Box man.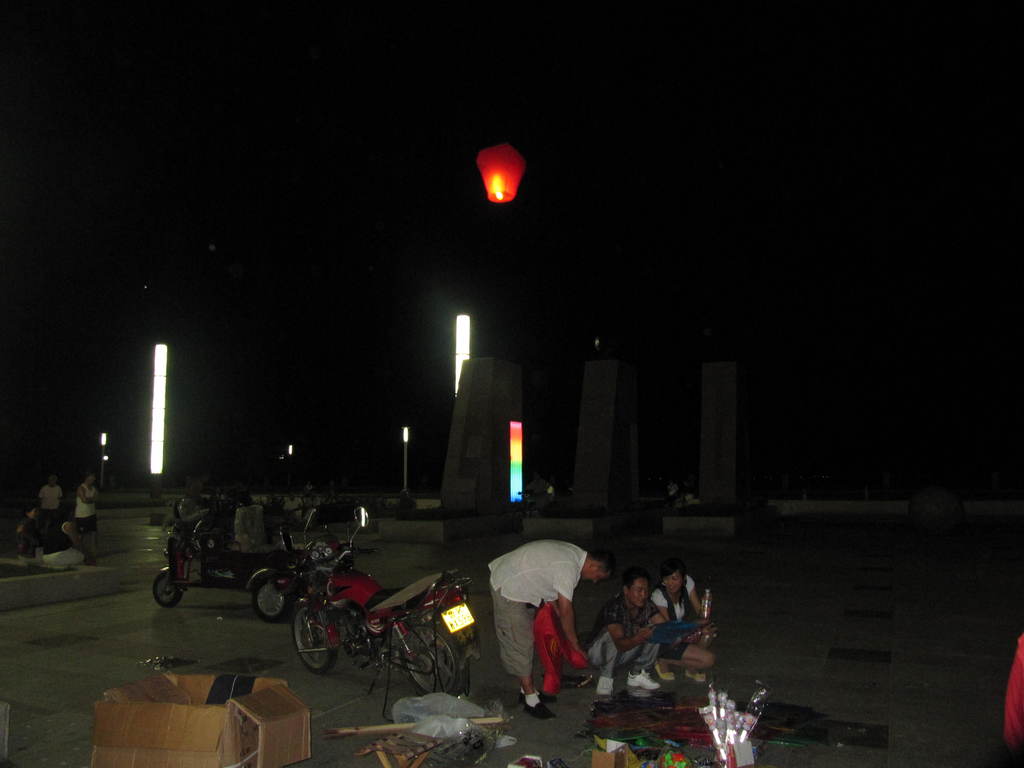
(482, 538, 609, 710).
